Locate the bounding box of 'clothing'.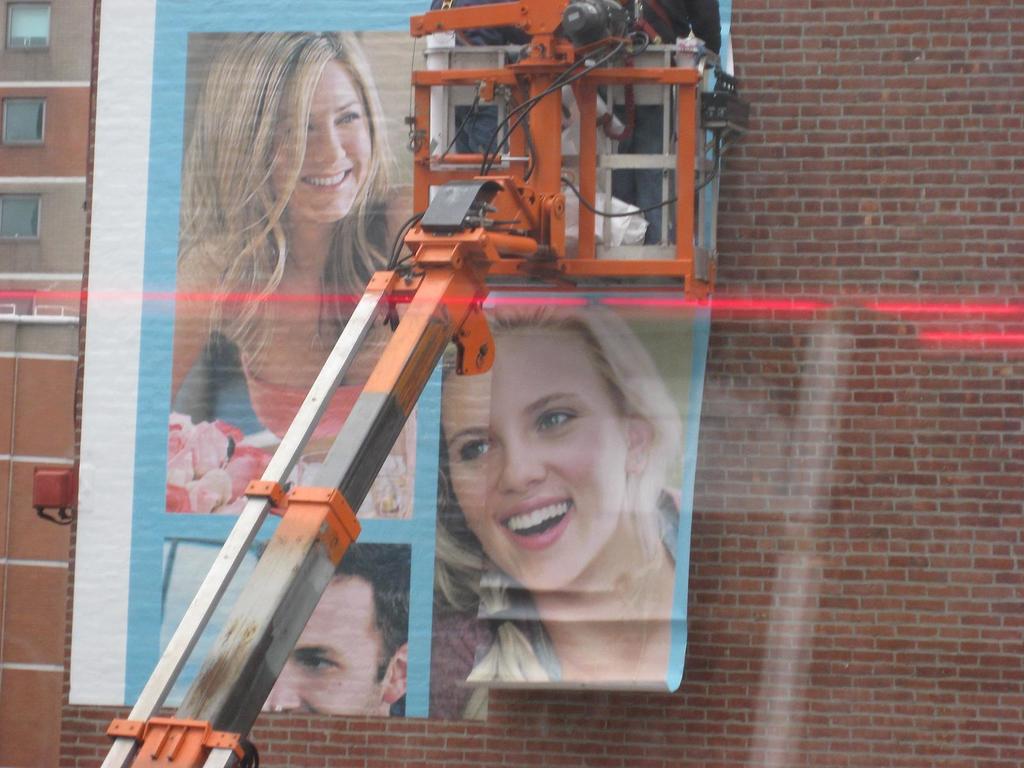
Bounding box: {"left": 428, "top": 502, "right": 678, "bottom": 724}.
